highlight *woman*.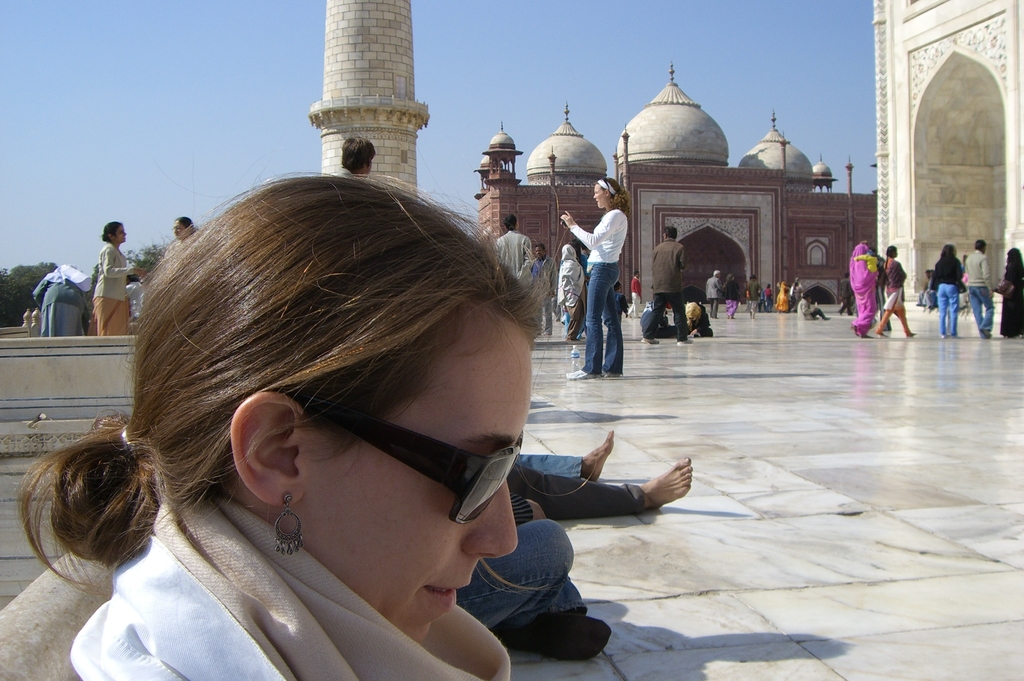
Highlighted region: pyautogui.locateOnScreen(998, 246, 1023, 336).
